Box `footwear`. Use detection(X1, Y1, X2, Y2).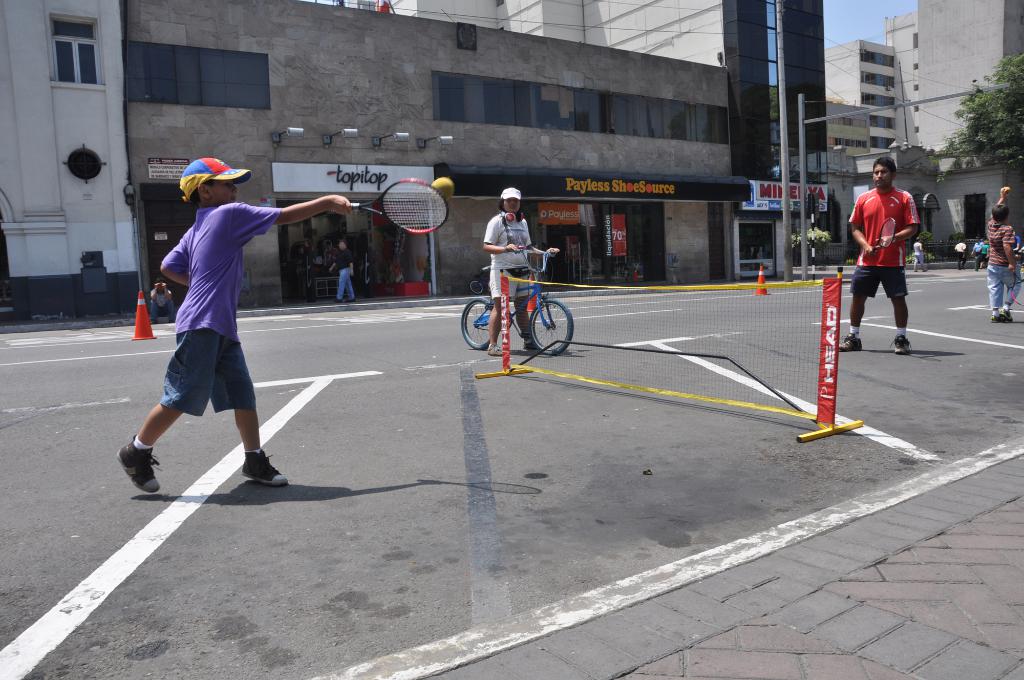
detection(332, 297, 341, 304).
